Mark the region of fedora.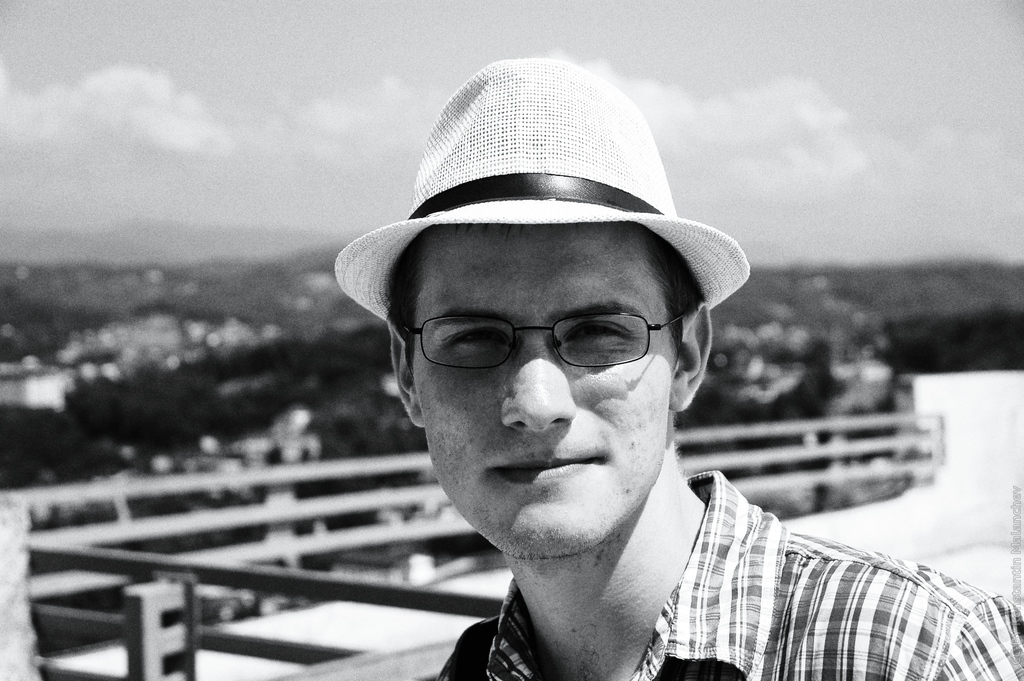
Region: bbox=[321, 54, 760, 363].
